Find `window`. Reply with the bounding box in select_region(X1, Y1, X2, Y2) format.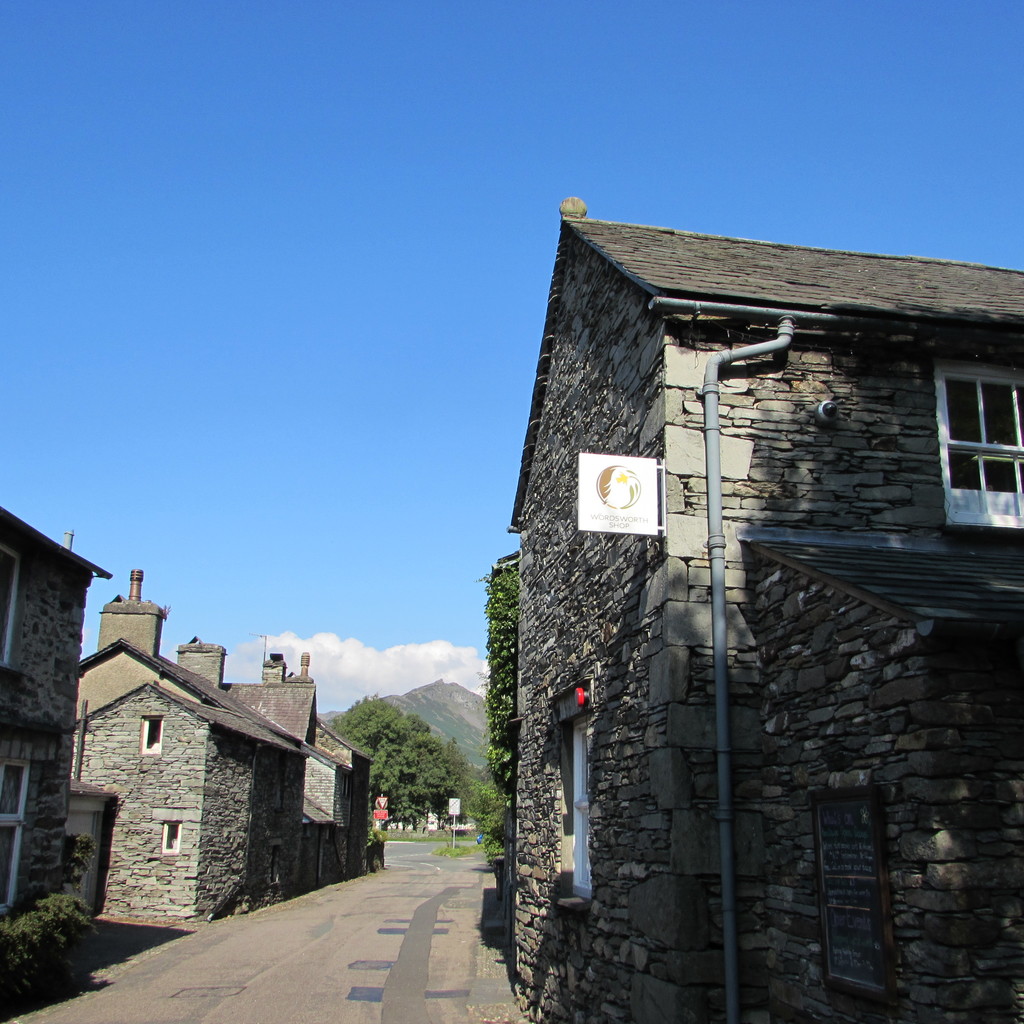
select_region(0, 760, 26, 909).
